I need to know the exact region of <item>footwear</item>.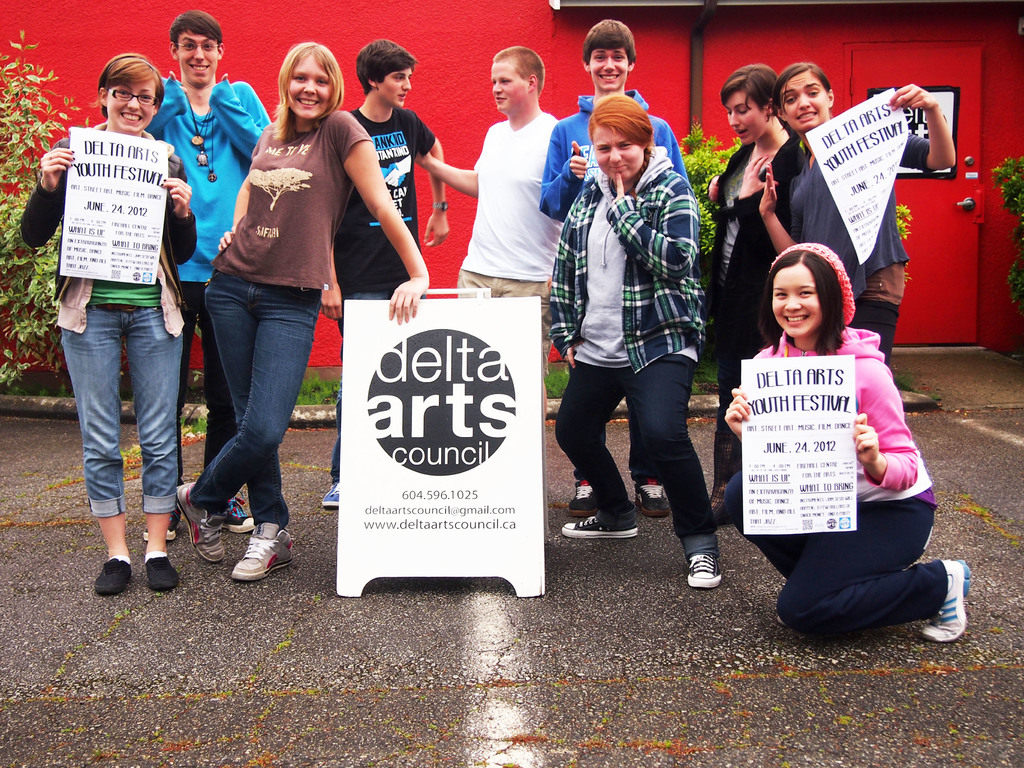
Region: rect(175, 479, 231, 565).
